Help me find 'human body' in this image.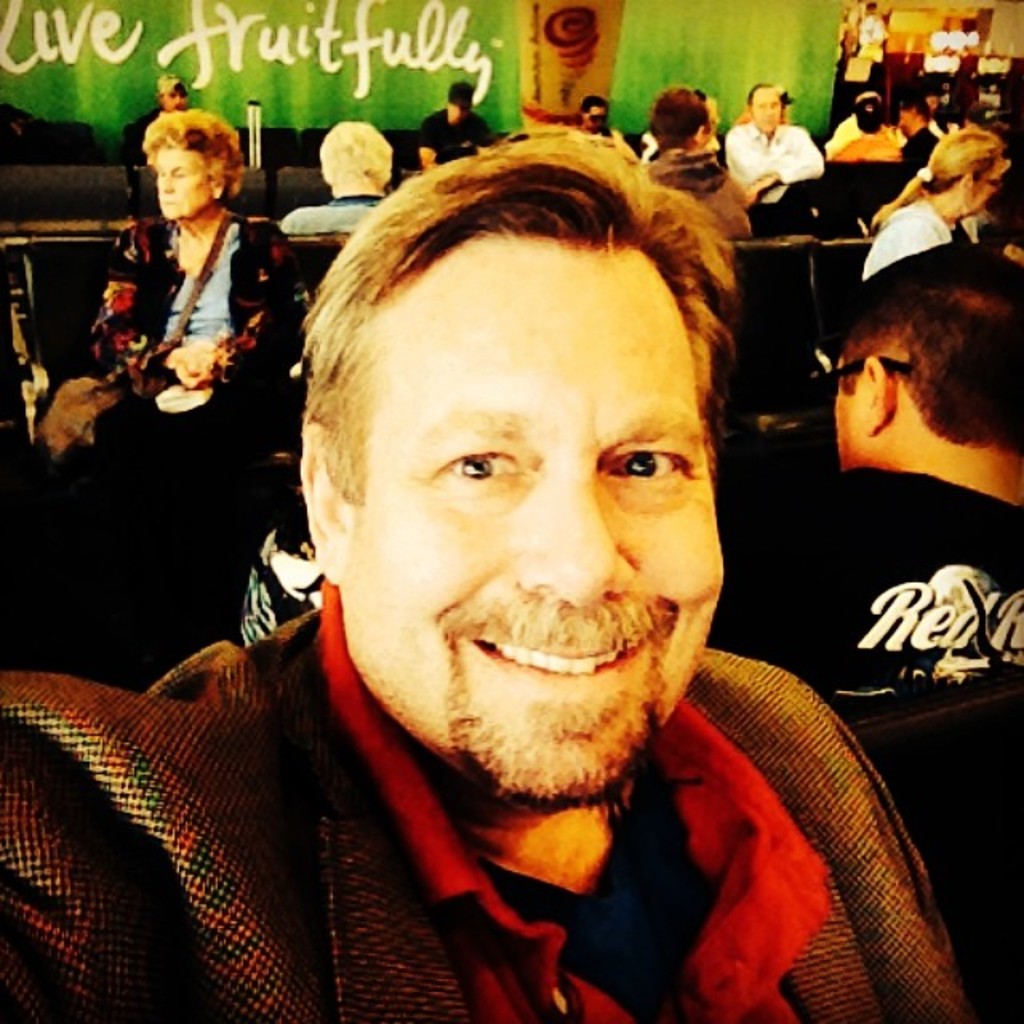
Found it: (left=394, top=78, right=494, bottom=176).
